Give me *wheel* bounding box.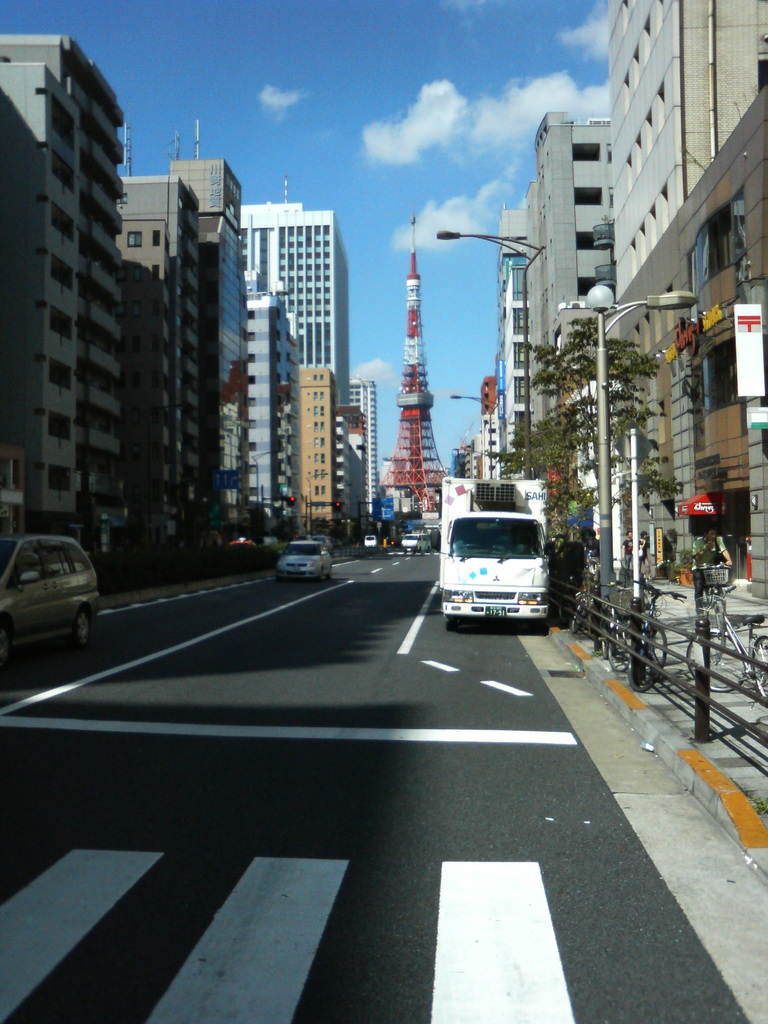
box=[558, 592, 574, 625].
